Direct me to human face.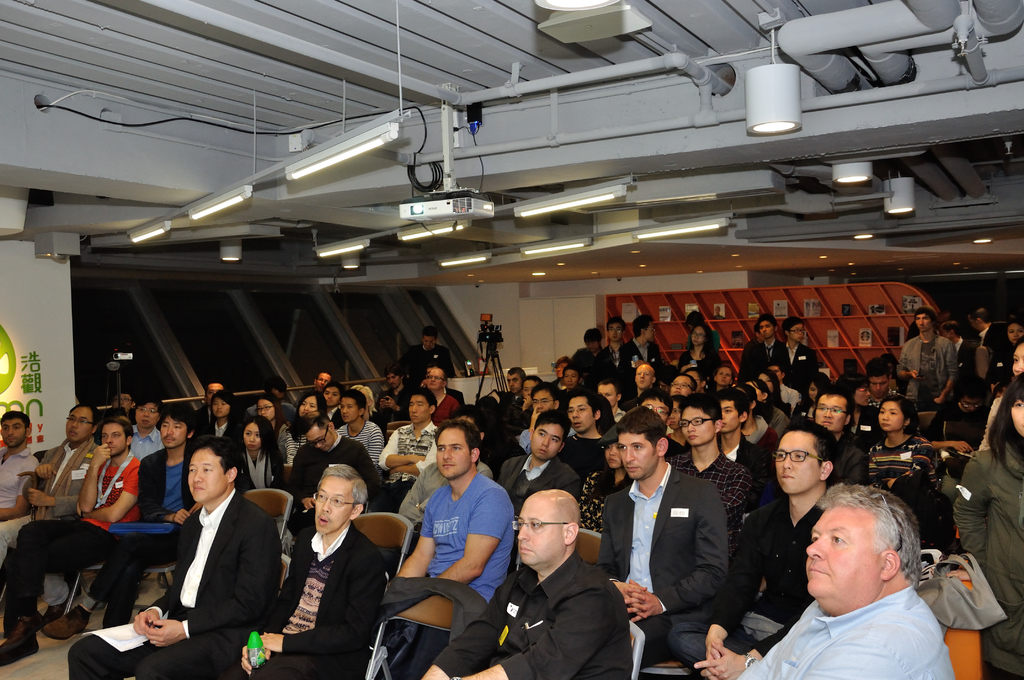
Direction: pyautogui.locateOnScreen(212, 396, 230, 419).
